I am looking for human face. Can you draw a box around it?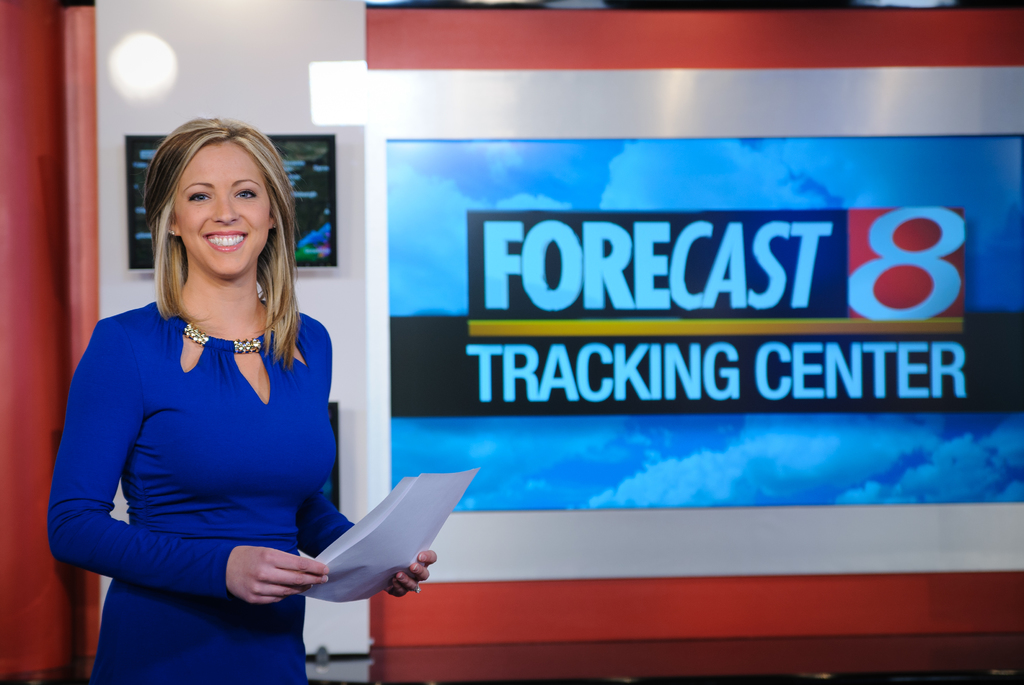
Sure, the bounding box is detection(173, 141, 269, 278).
